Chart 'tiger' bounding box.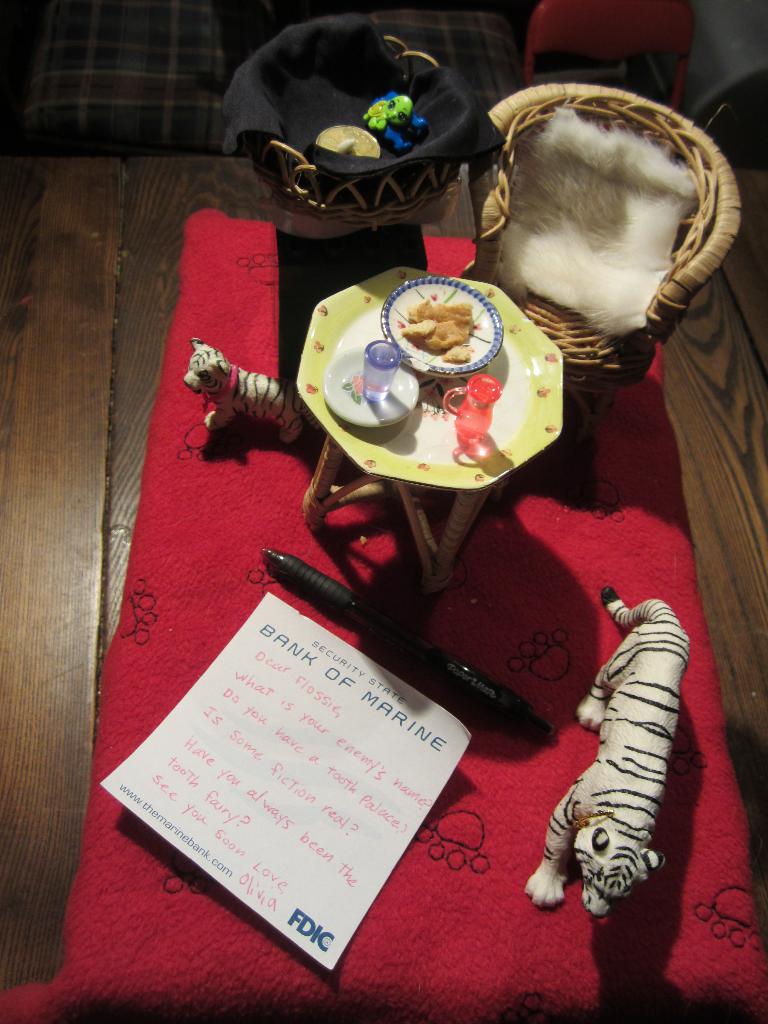
Charted: [520, 580, 687, 927].
